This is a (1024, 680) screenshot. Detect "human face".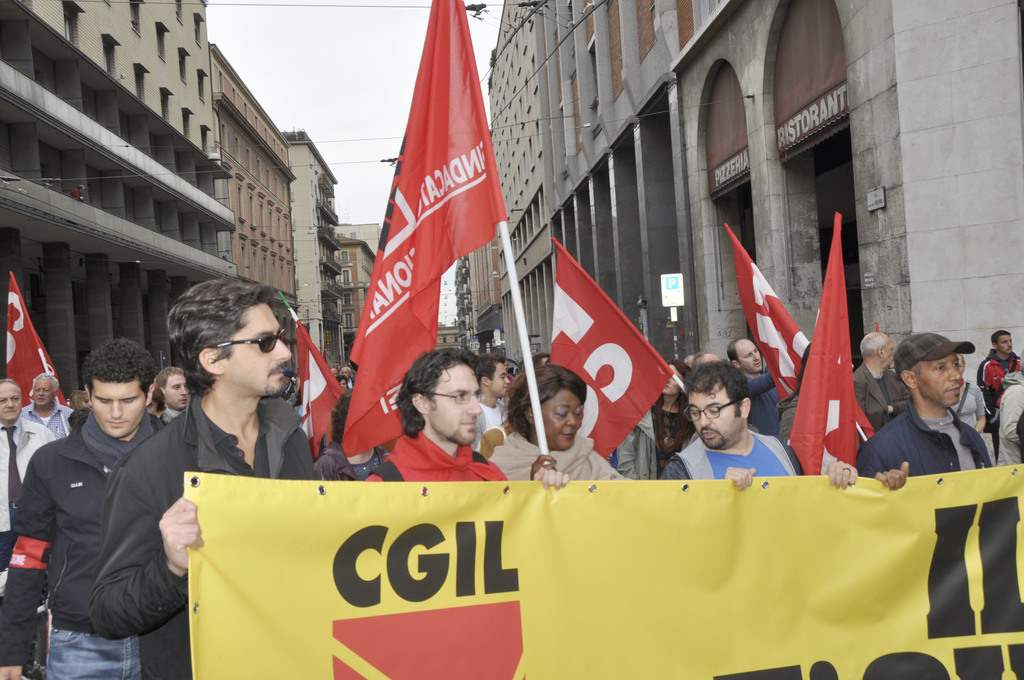
locate(998, 334, 1013, 355).
